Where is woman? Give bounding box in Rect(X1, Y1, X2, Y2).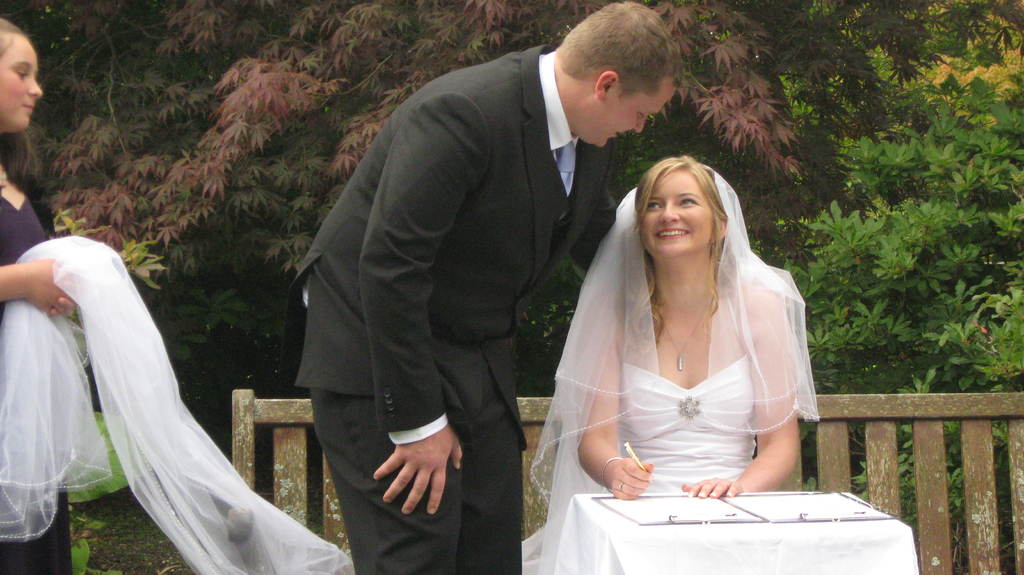
Rect(0, 14, 83, 574).
